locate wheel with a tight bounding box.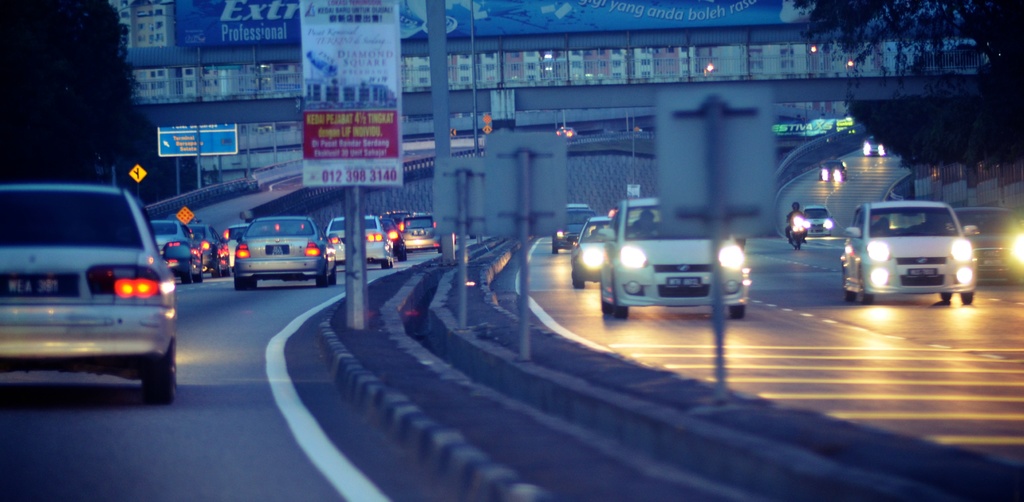
region(234, 275, 257, 291).
